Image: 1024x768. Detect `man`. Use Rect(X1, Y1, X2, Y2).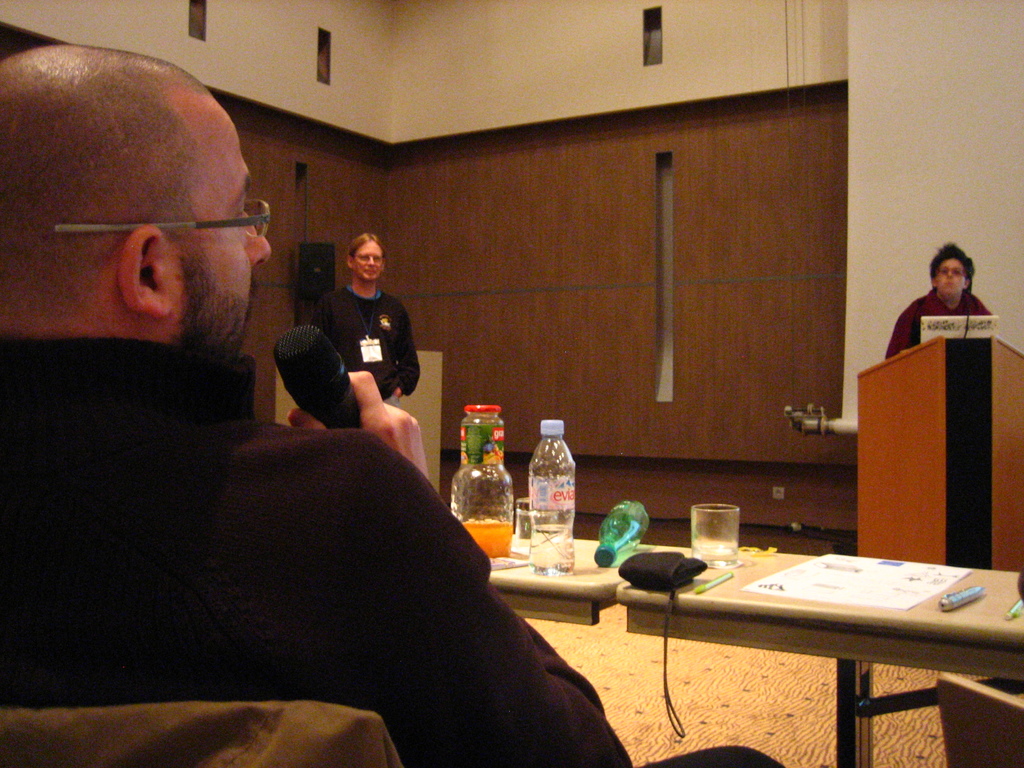
Rect(0, 40, 792, 767).
